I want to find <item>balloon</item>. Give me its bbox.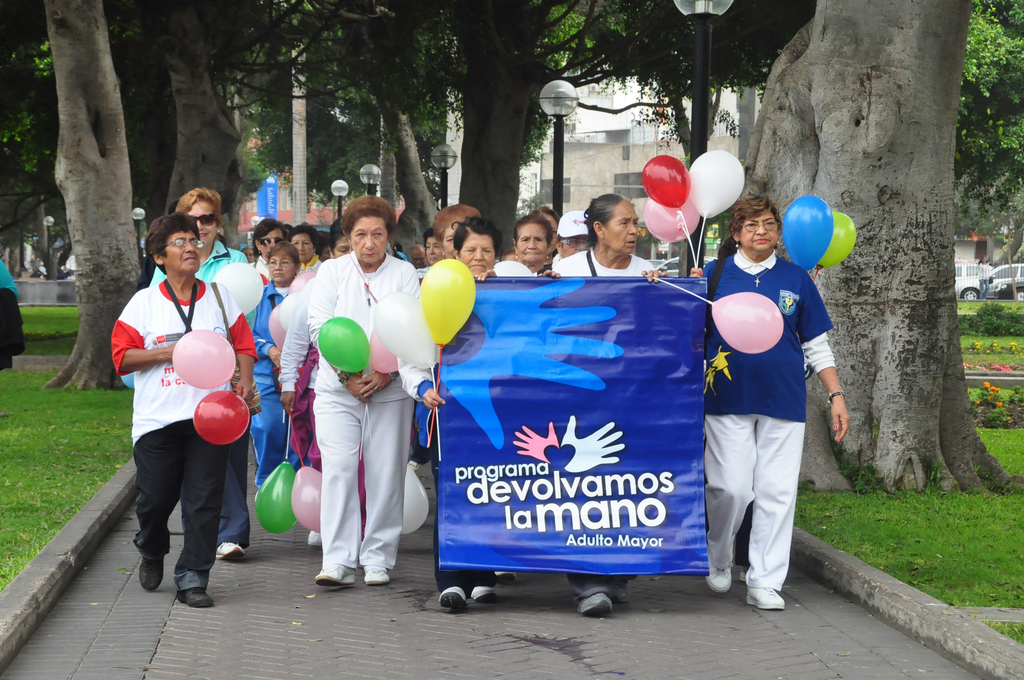
<bbox>489, 260, 534, 276</bbox>.
